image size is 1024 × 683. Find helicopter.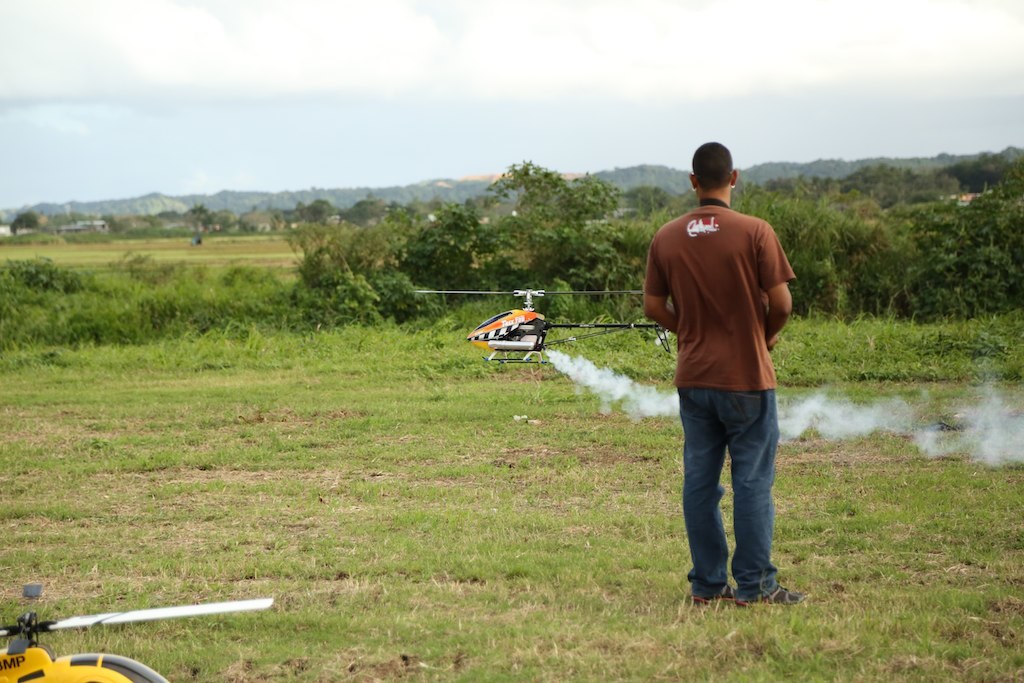
Rect(0, 598, 275, 682).
